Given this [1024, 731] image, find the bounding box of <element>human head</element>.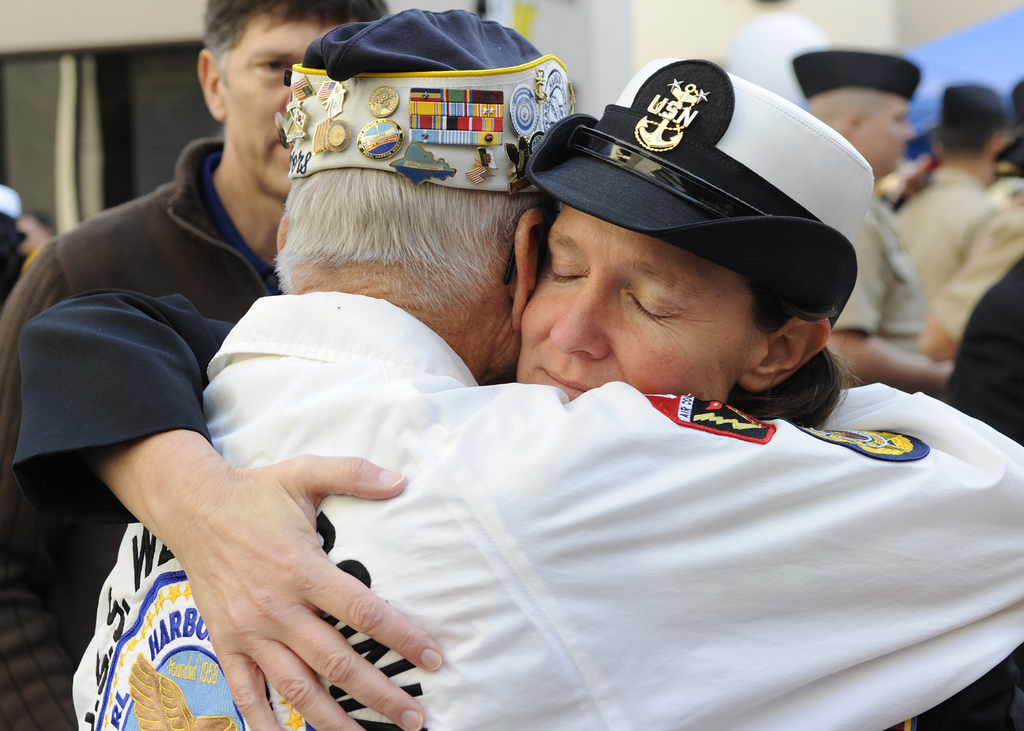
box=[791, 45, 921, 175].
